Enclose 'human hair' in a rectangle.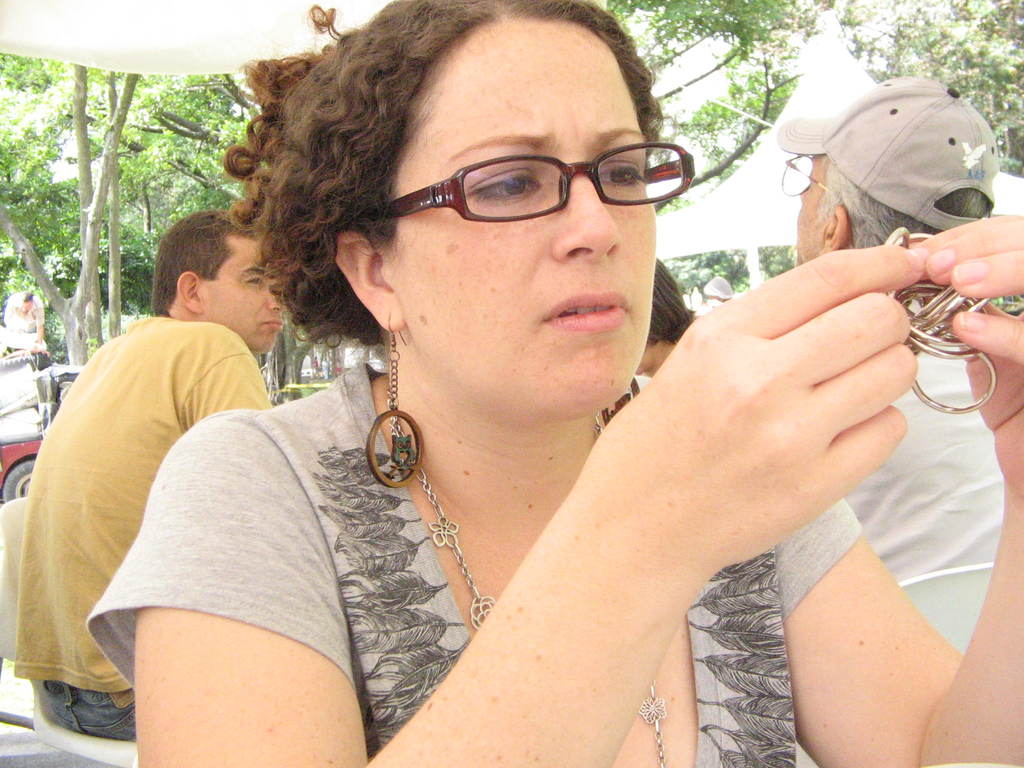
<bbox>312, 353, 317, 361</bbox>.
